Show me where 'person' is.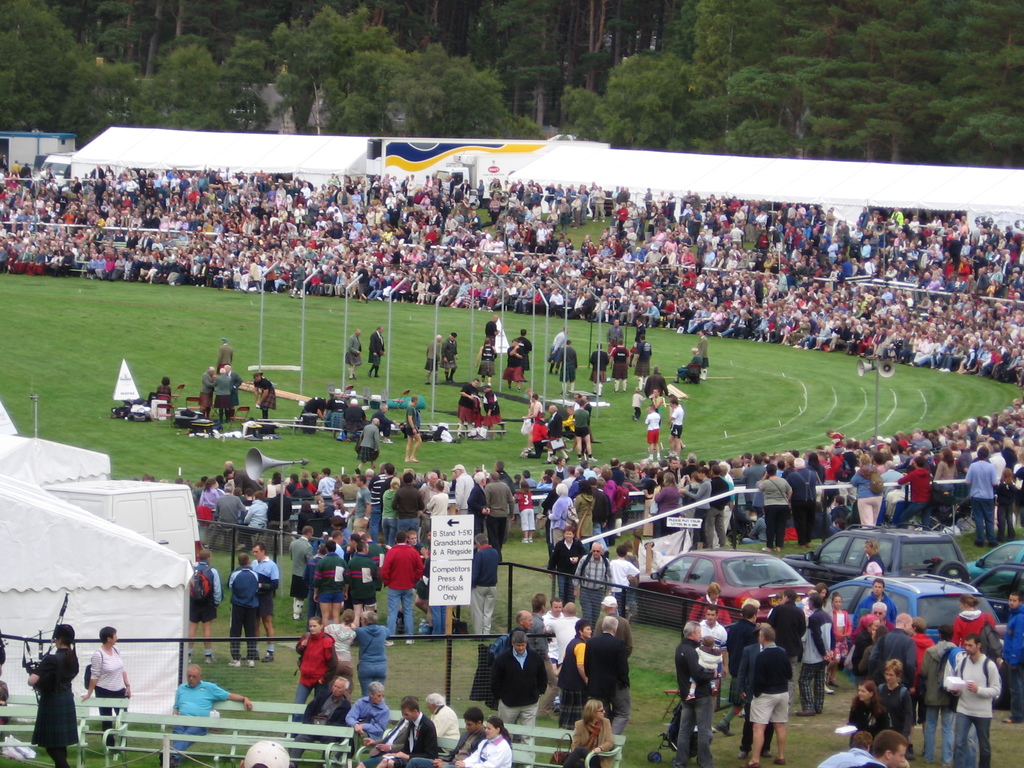
'person' is at region(654, 472, 685, 527).
